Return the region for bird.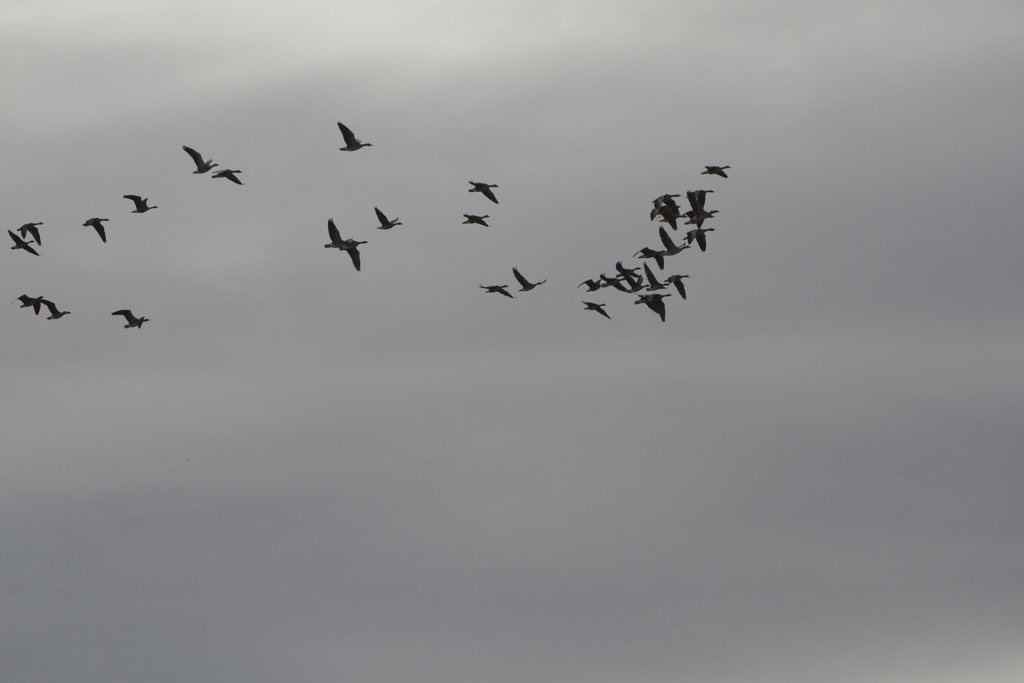
bbox=(211, 165, 245, 186).
